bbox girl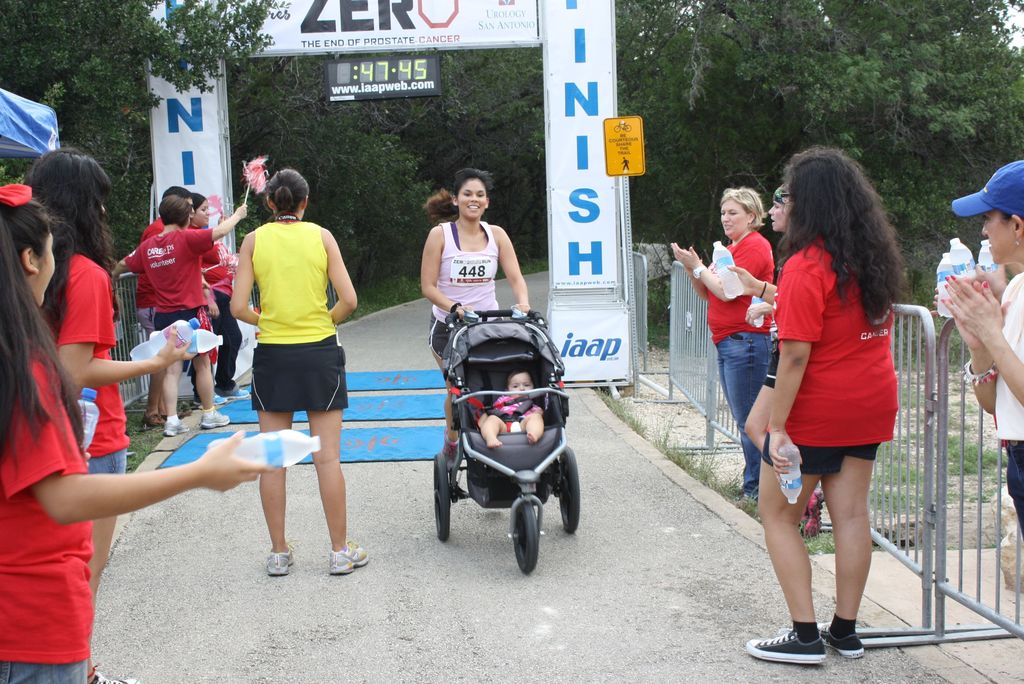
[x1=746, y1=141, x2=908, y2=669]
